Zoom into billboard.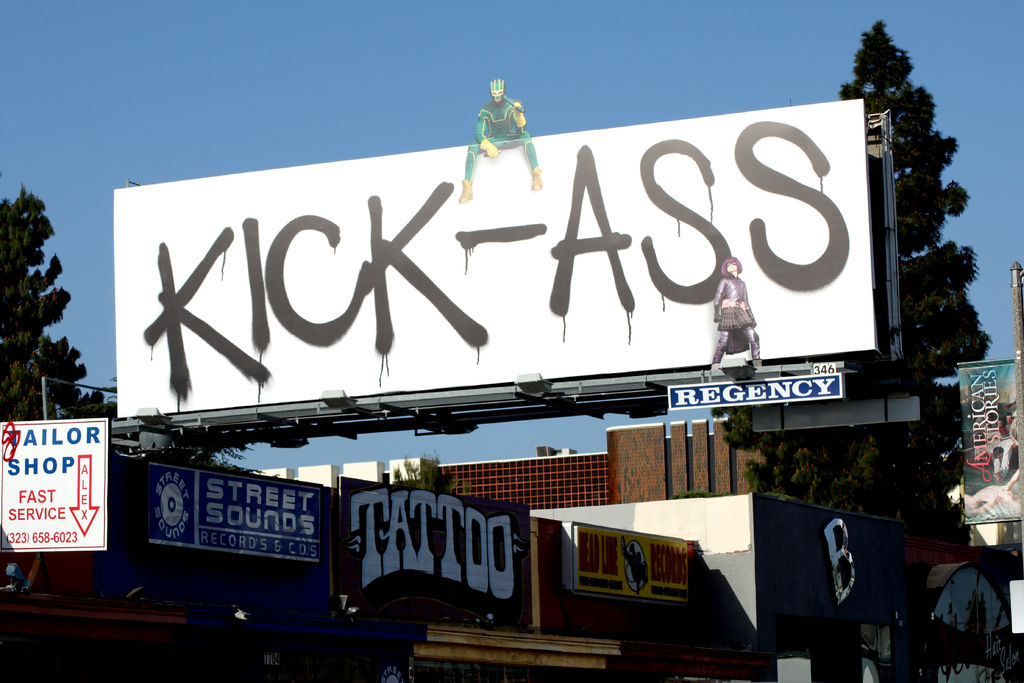
Zoom target: <region>141, 458, 316, 561</region>.
